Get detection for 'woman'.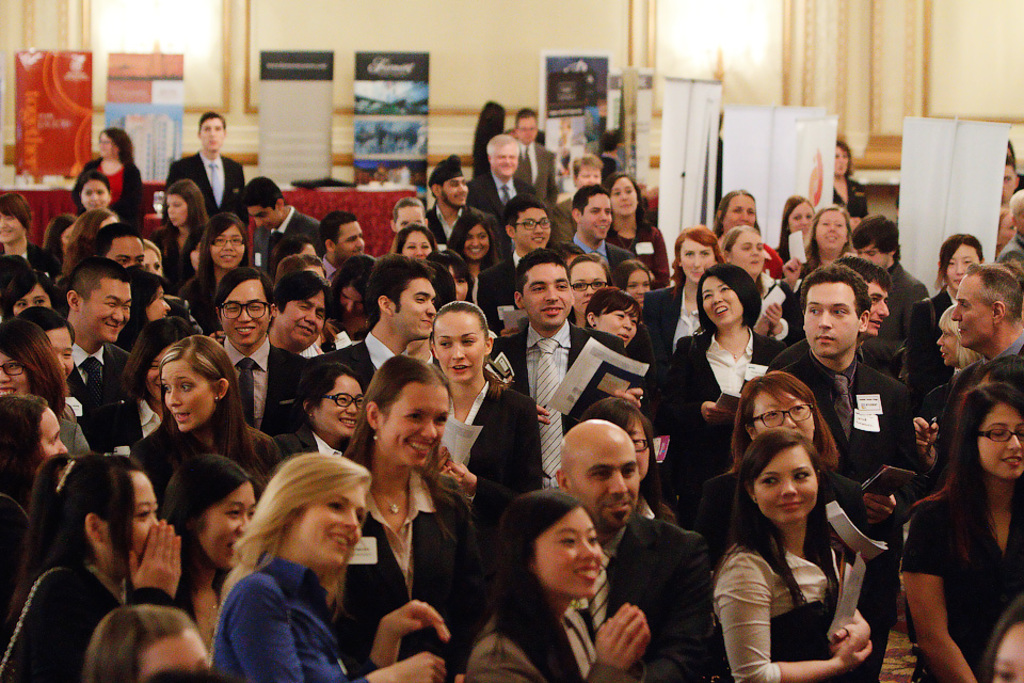
Detection: rect(615, 257, 655, 304).
